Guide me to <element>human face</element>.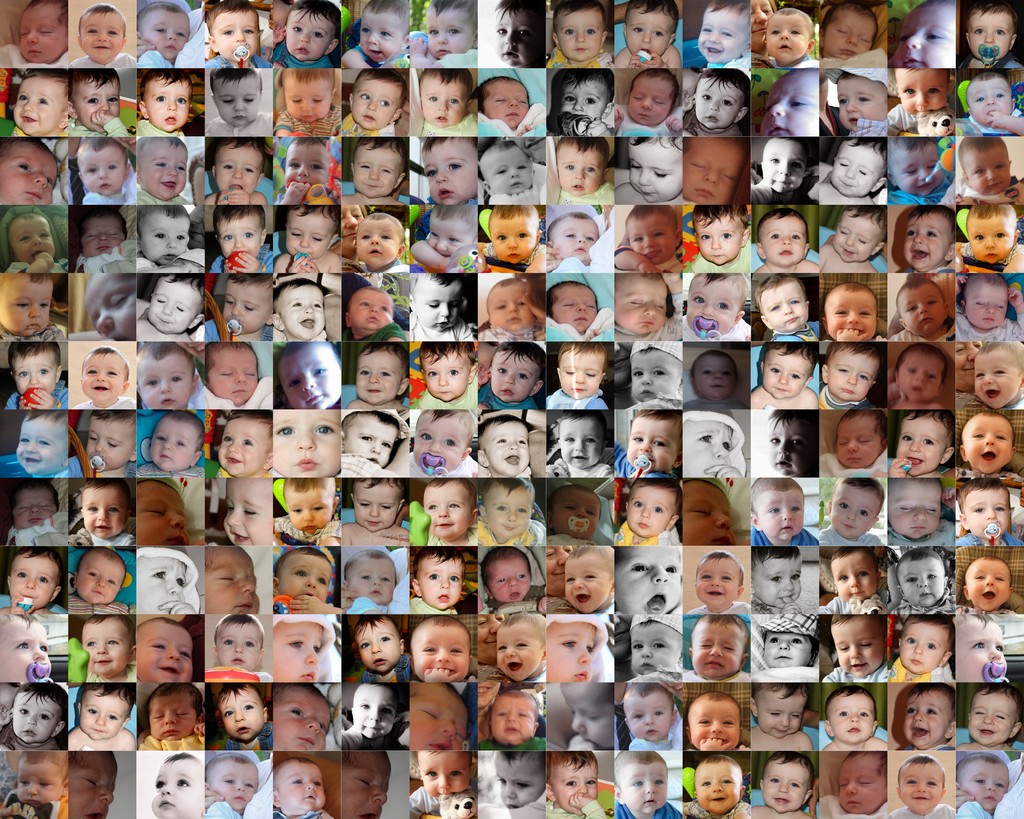
Guidance: (x1=154, y1=754, x2=203, y2=811).
